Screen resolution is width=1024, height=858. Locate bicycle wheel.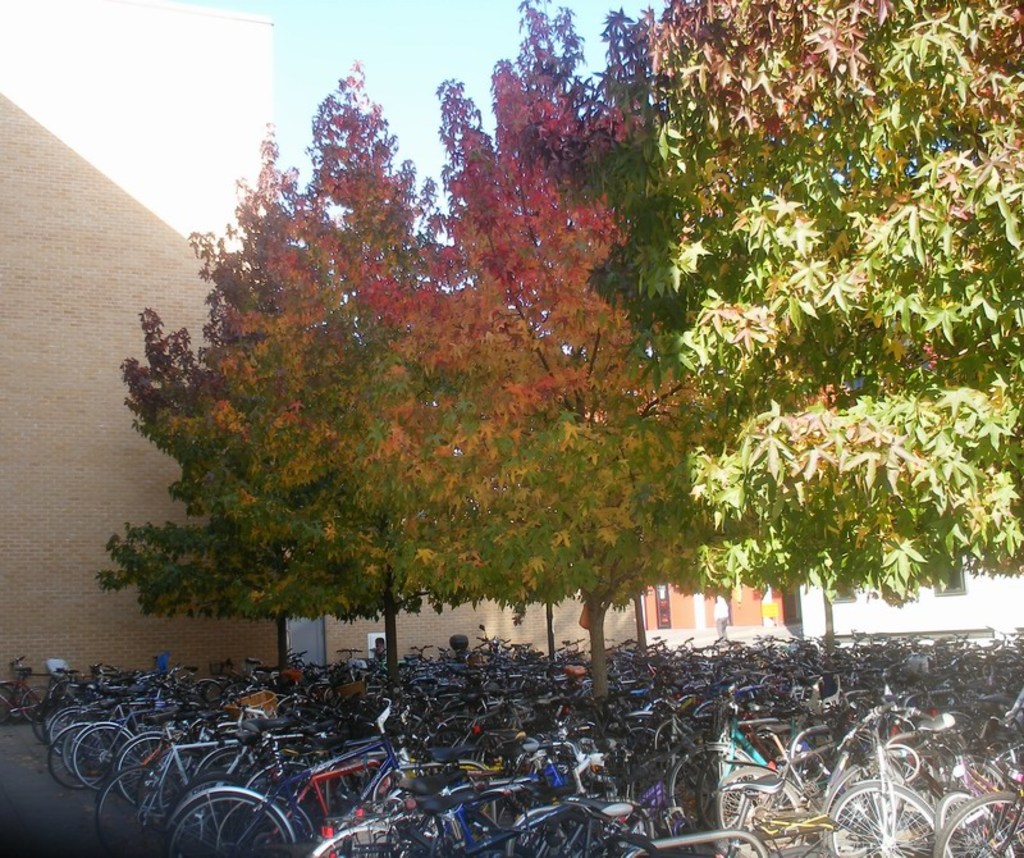
detection(73, 724, 134, 788).
